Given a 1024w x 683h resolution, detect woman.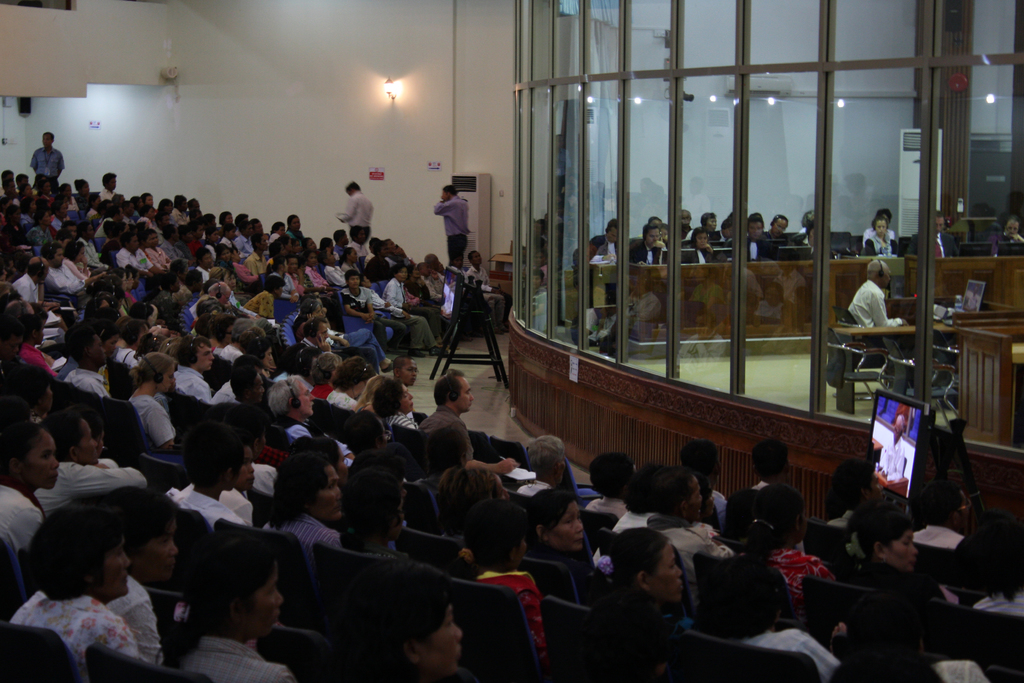
detection(357, 555, 473, 682).
